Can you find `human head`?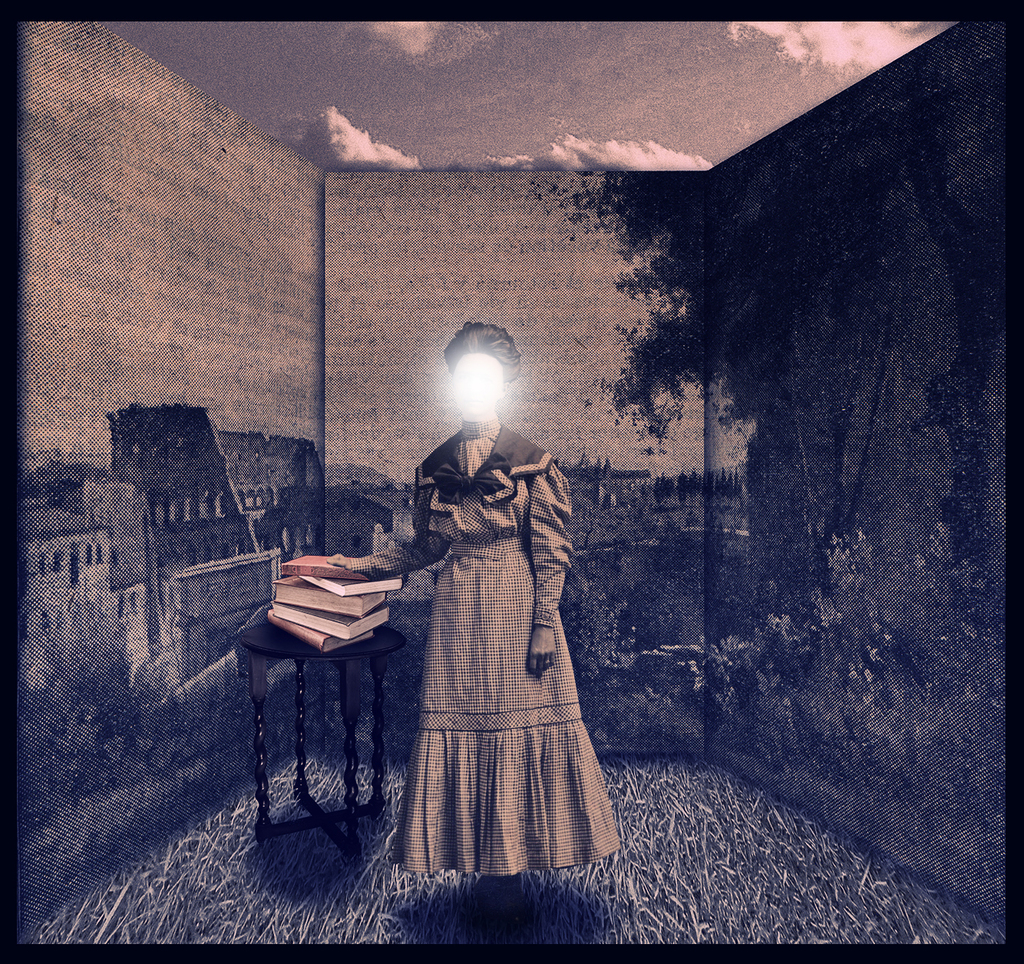
Yes, bounding box: 435:316:532:453.
